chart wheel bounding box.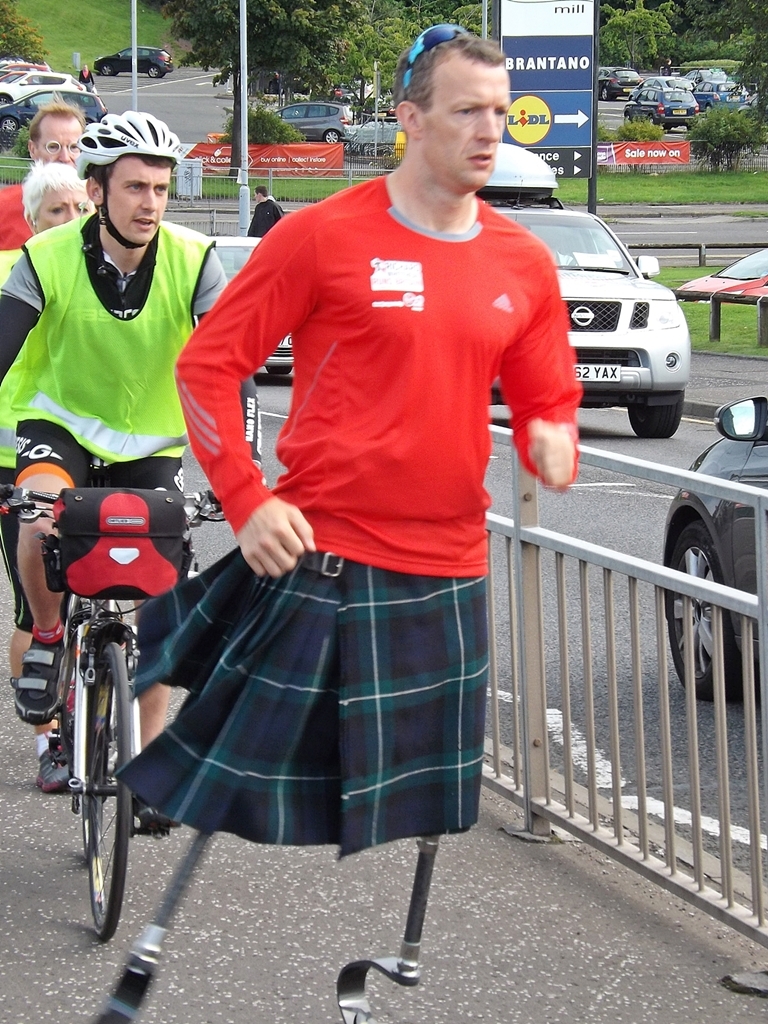
Charted: BBox(98, 63, 125, 79).
